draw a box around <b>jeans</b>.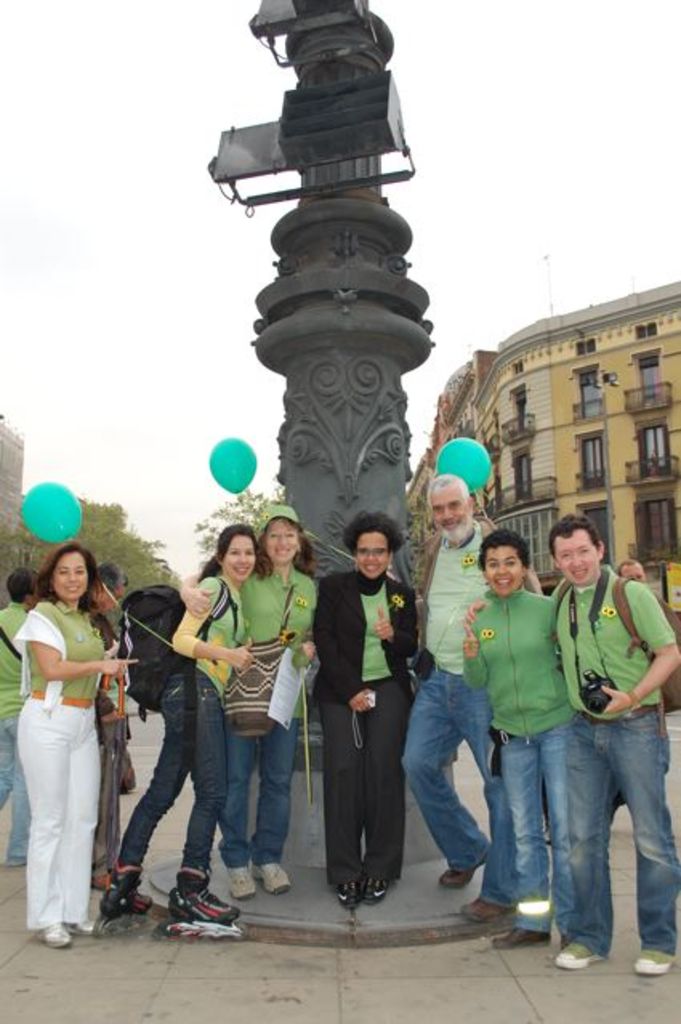
(x1=503, y1=736, x2=567, y2=929).
